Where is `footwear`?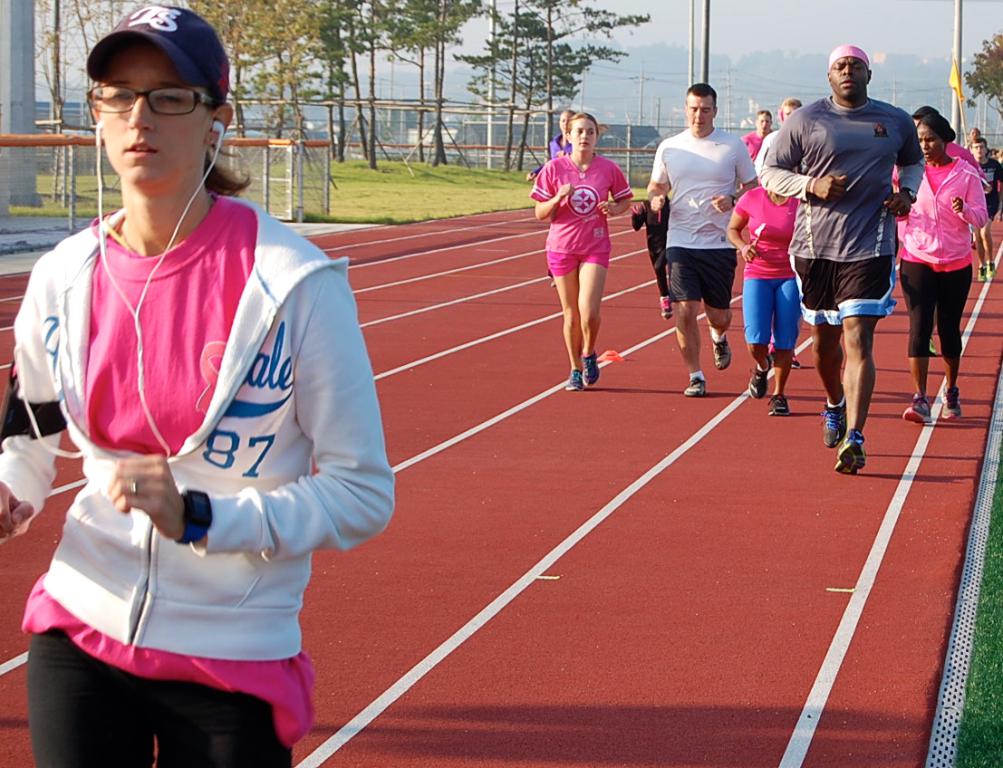
detection(930, 342, 938, 354).
